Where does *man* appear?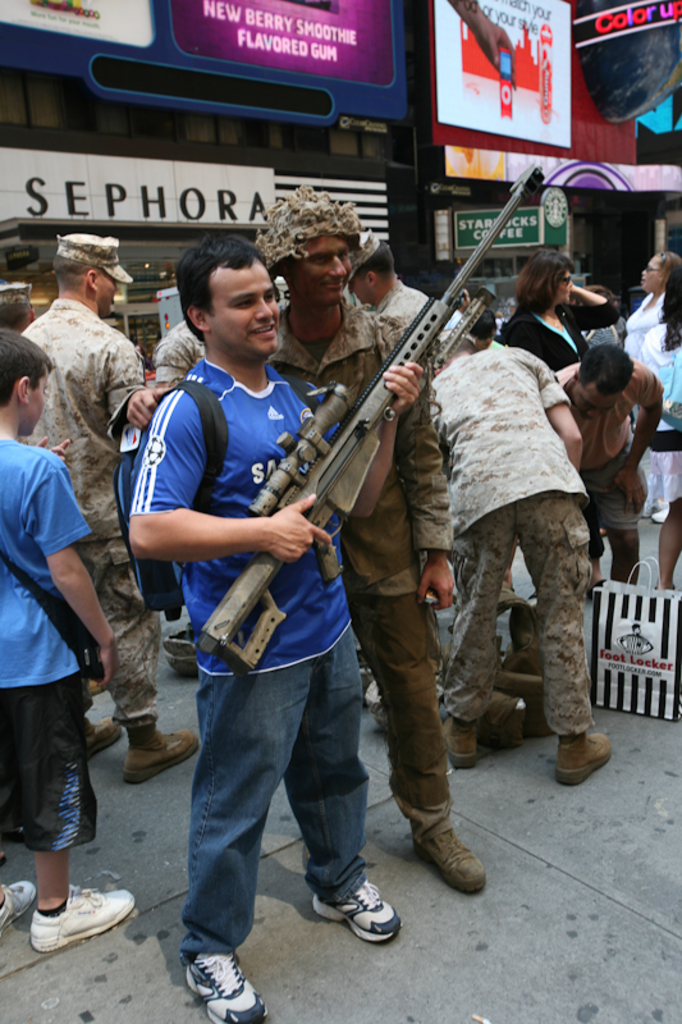
Appears at bbox=(109, 186, 488, 896).
